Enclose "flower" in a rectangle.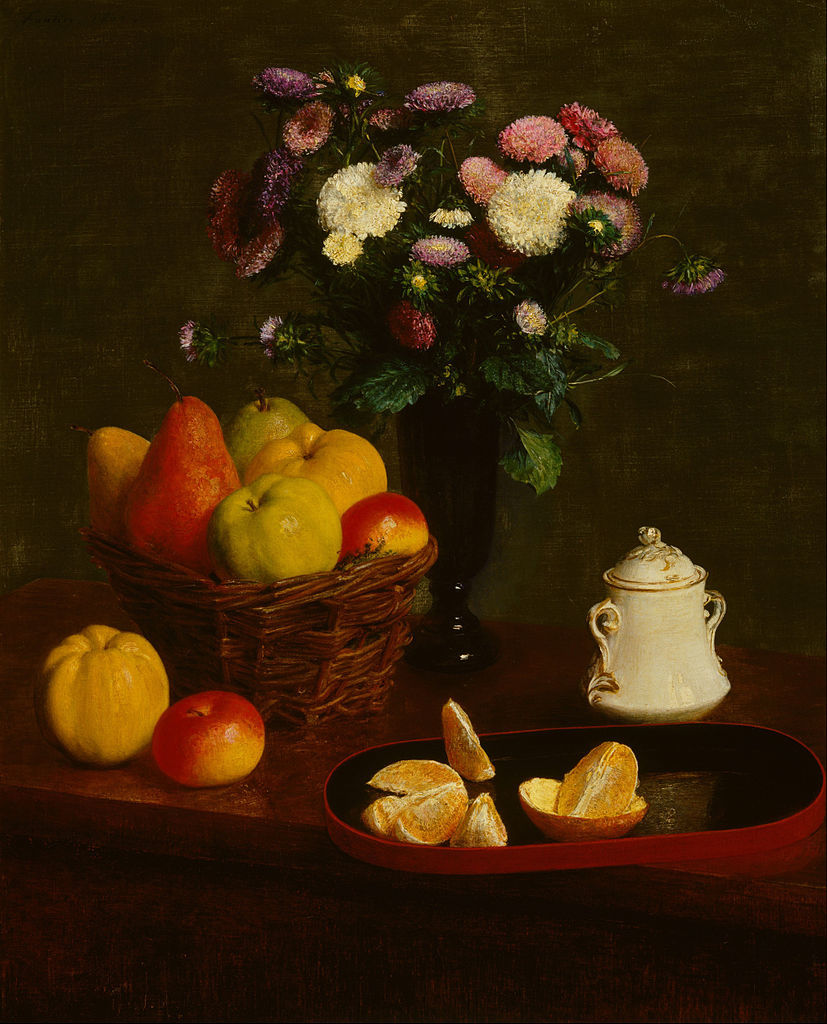
[371,109,390,127].
